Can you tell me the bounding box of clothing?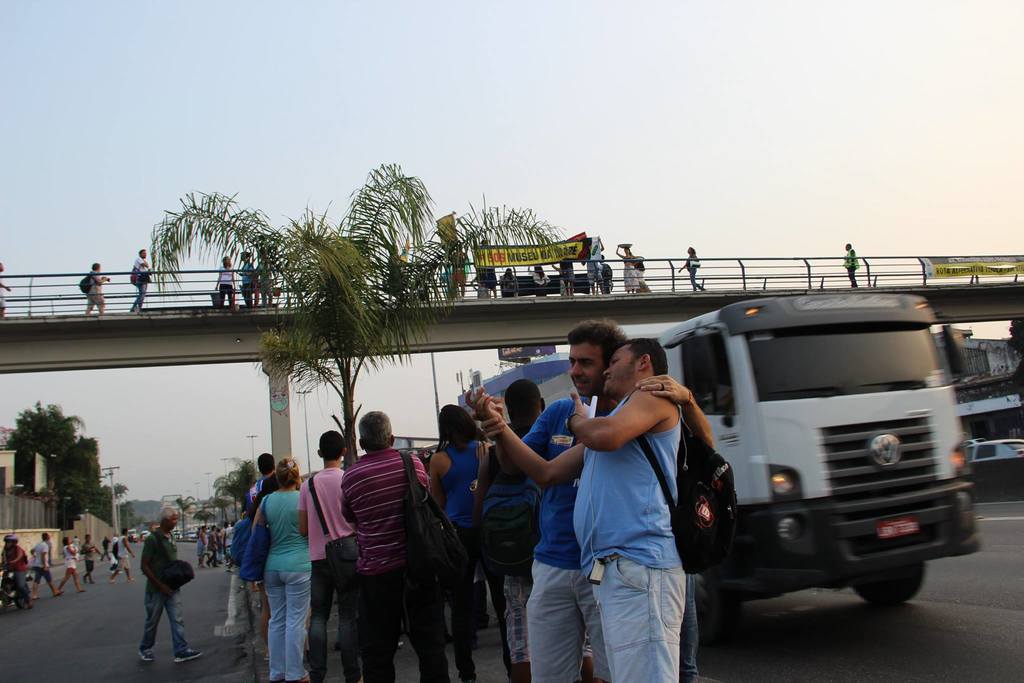
left=216, top=263, right=236, bottom=307.
